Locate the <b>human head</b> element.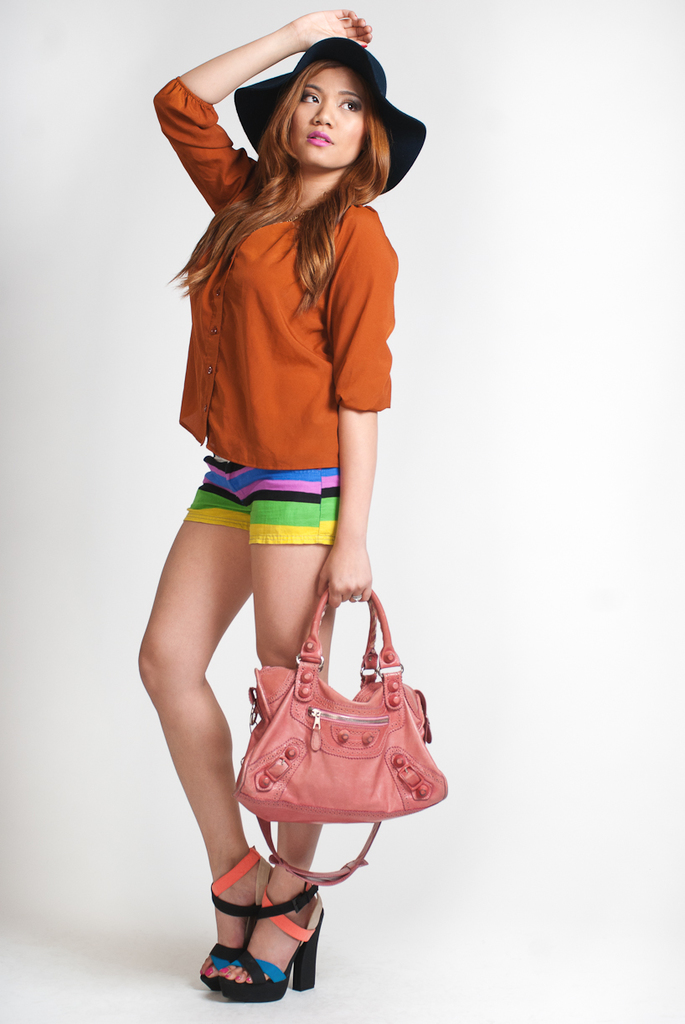
Element bbox: box=[245, 27, 400, 178].
